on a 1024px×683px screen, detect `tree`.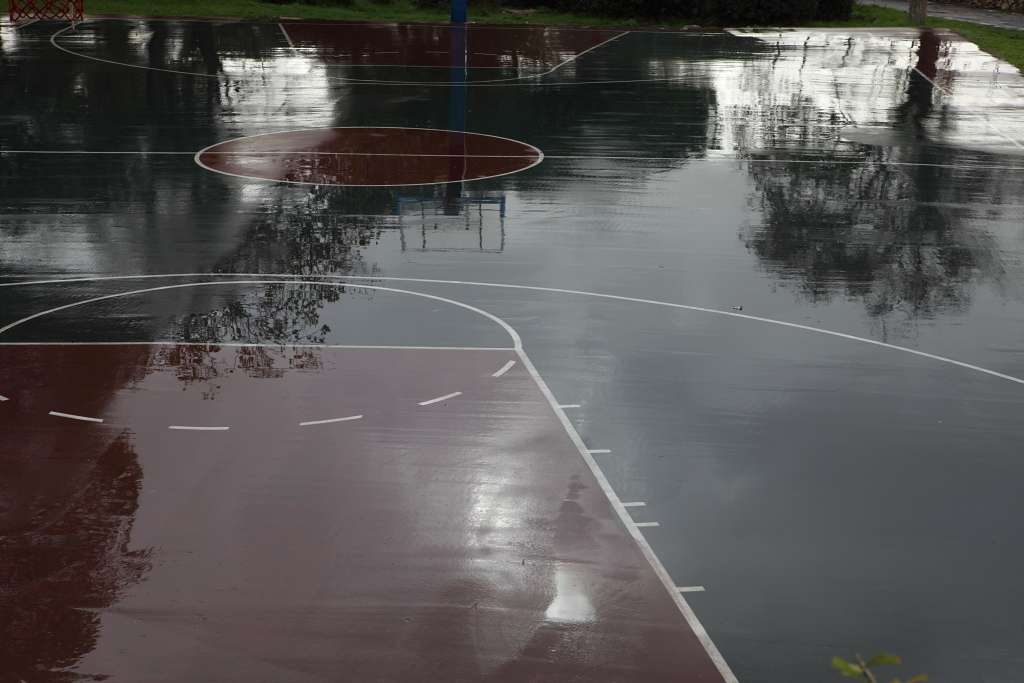
locate(114, 122, 402, 404).
